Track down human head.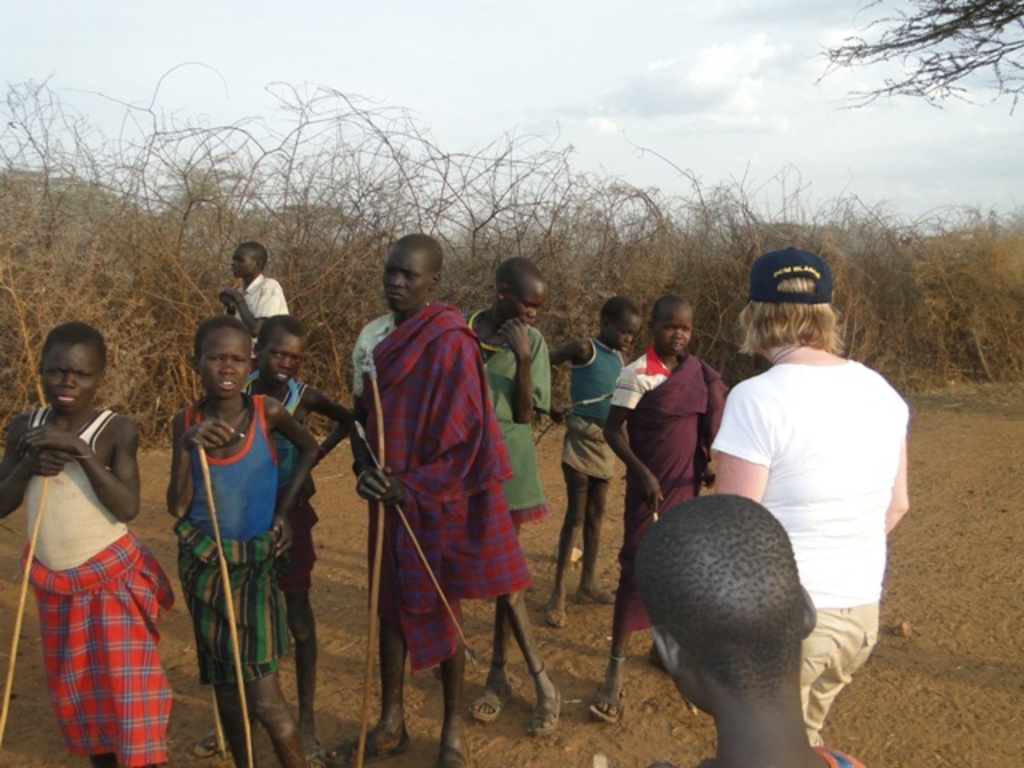
Tracked to box=[235, 245, 267, 278].
